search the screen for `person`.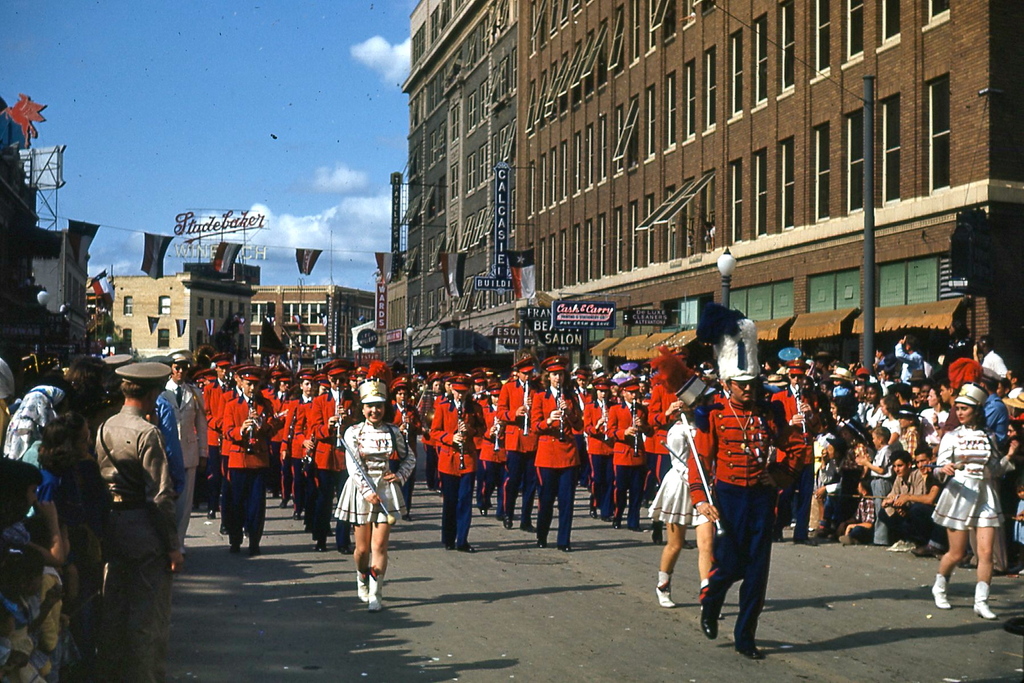
Found at region(89, 366, 188, 682).
